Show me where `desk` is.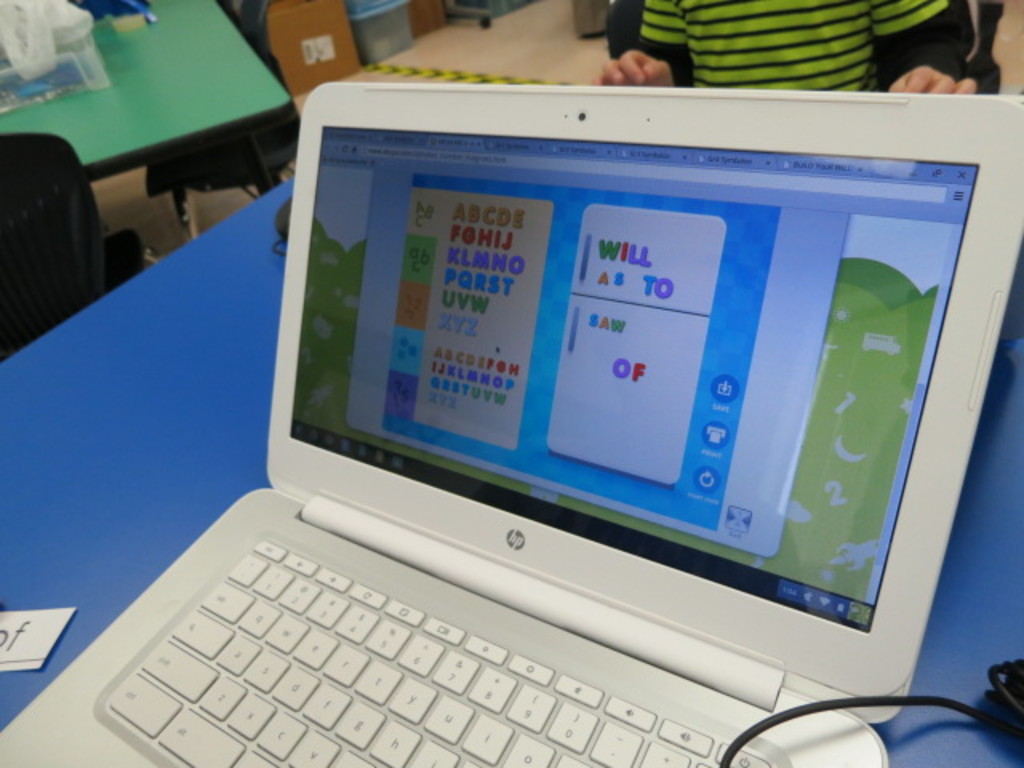
`desk` is at BBox(29, 16, 312, 229).
